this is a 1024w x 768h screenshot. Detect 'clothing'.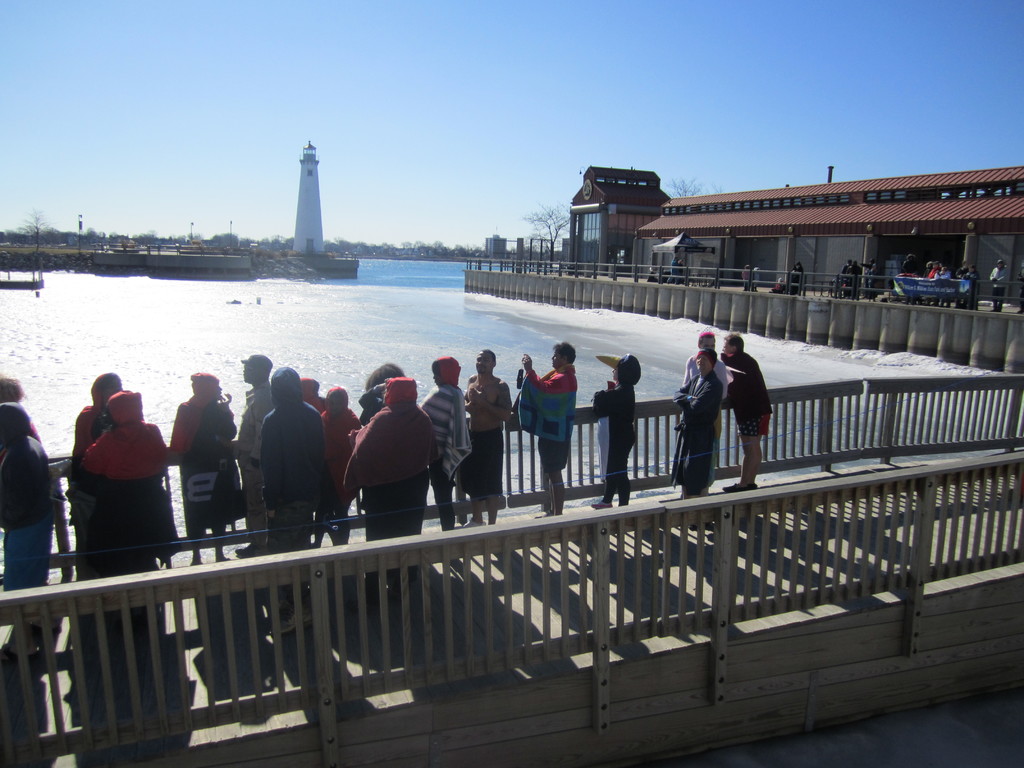
(x1=420, y1=387, x2=474, y2=532).
